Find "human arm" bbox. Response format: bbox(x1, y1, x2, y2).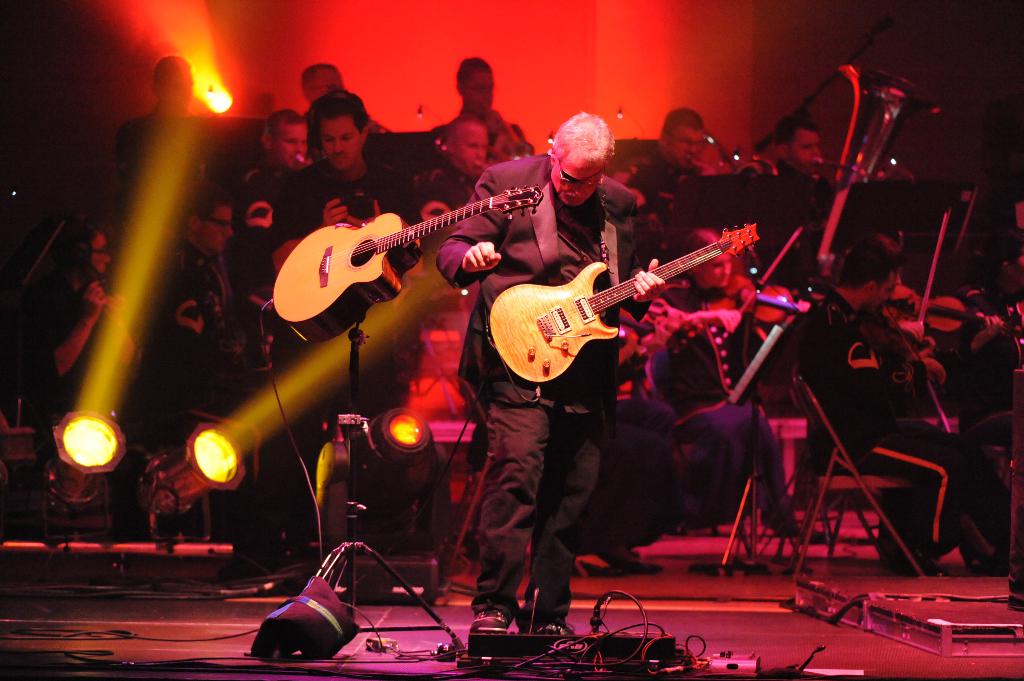
bbox(617, 174, 670, 322).
